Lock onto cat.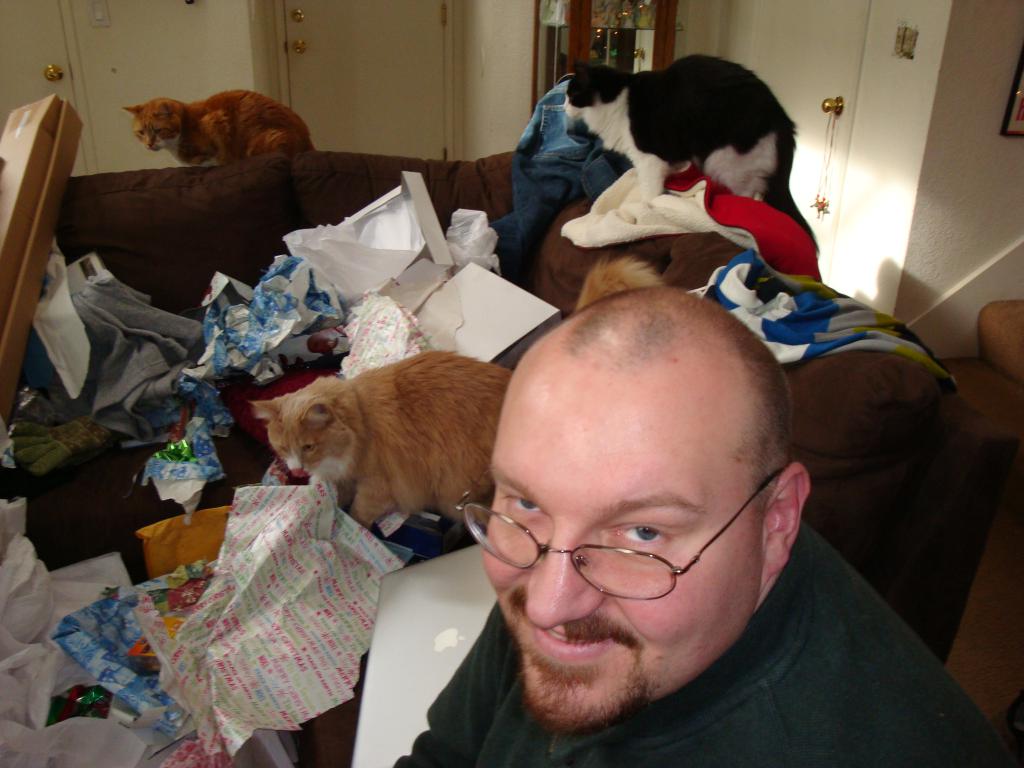
Locked: [left=122, top=90, right=319, bottom=168].
